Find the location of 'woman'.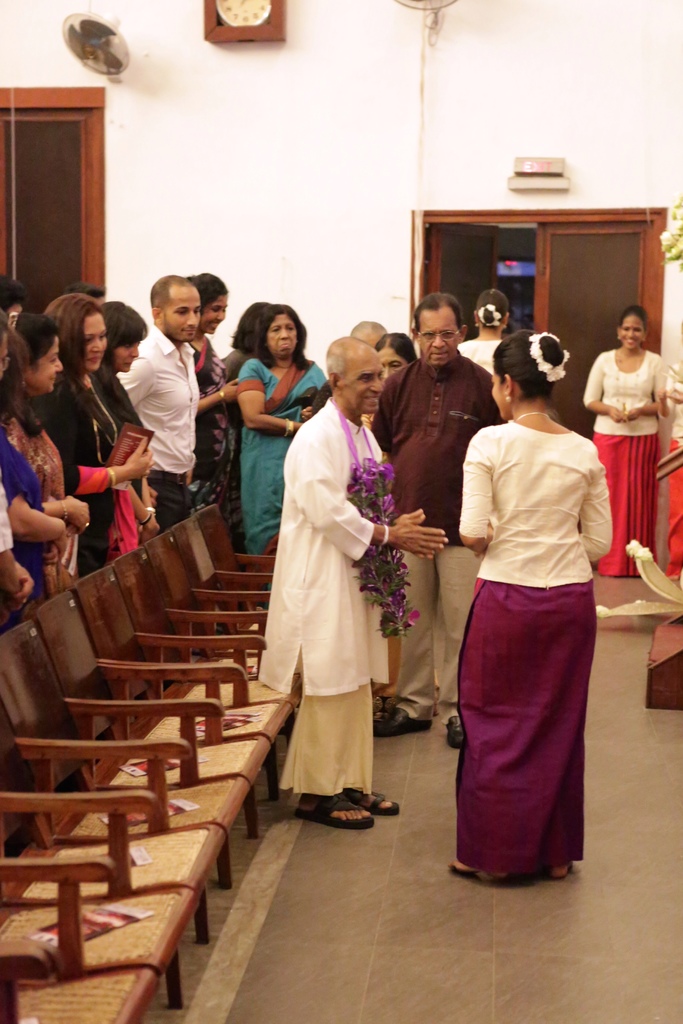
Location: 370:329:440:722.
